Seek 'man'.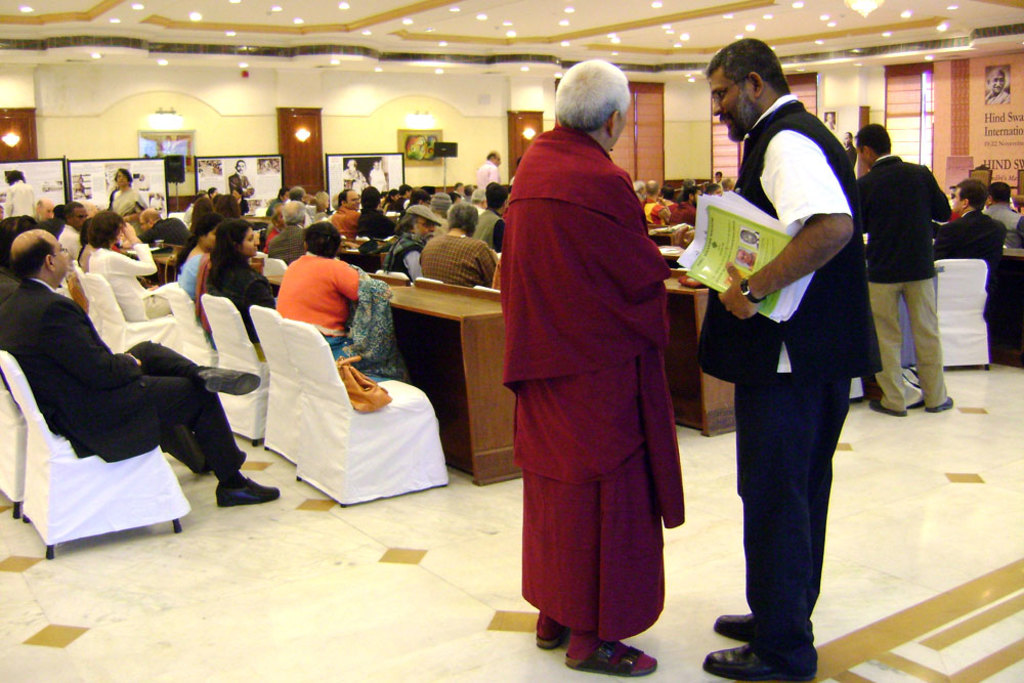
pyautogui.locateOnScreen(701, 37, 886, 678).
